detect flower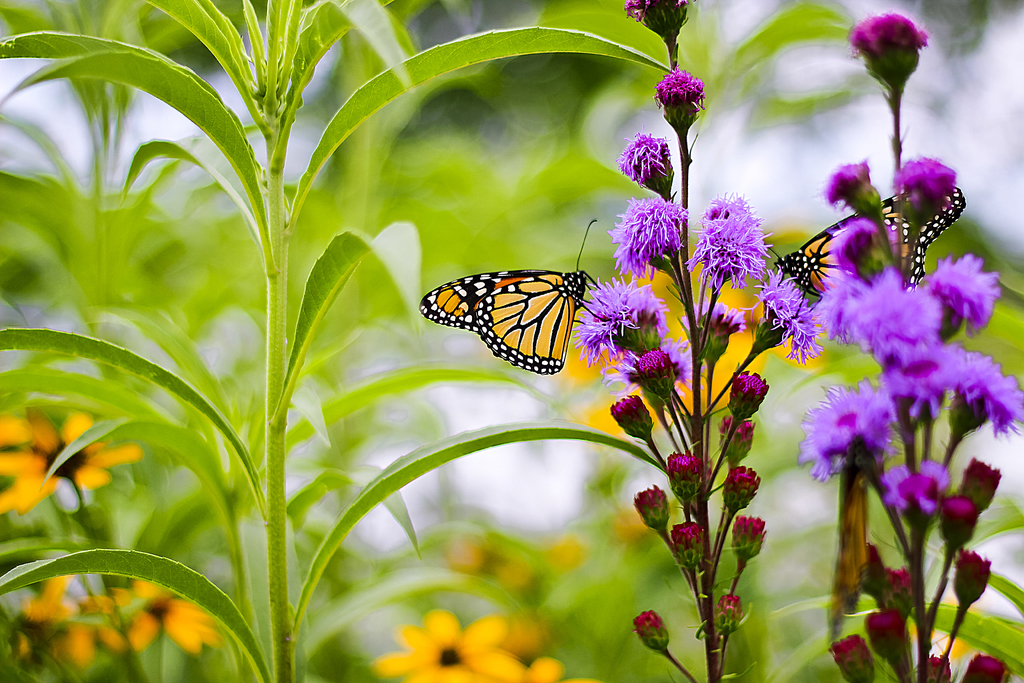
crop(858, 541, 892, 598)
